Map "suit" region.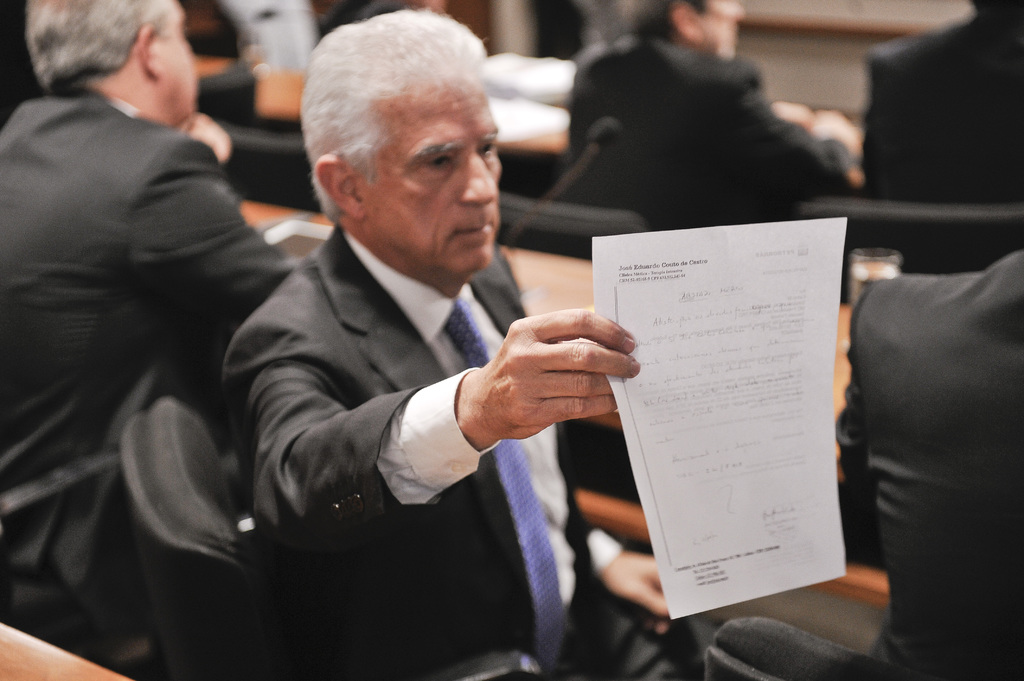
Mapped to crop(862, 15, 1023, 273).
